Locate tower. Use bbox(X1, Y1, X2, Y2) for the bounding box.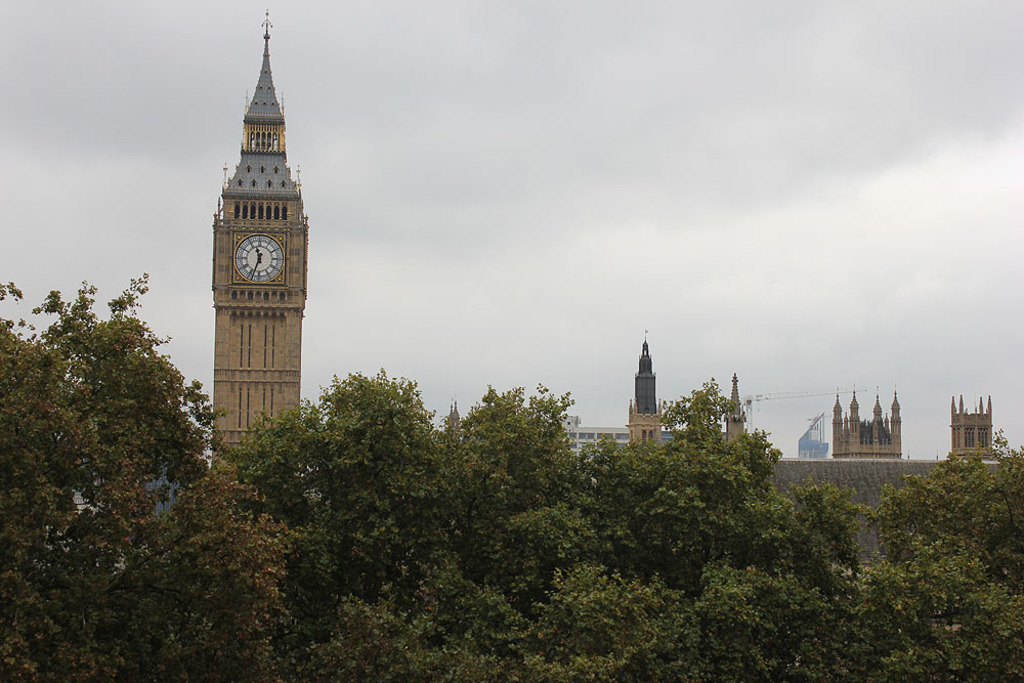
bbox(624, 322, 667, 452).
